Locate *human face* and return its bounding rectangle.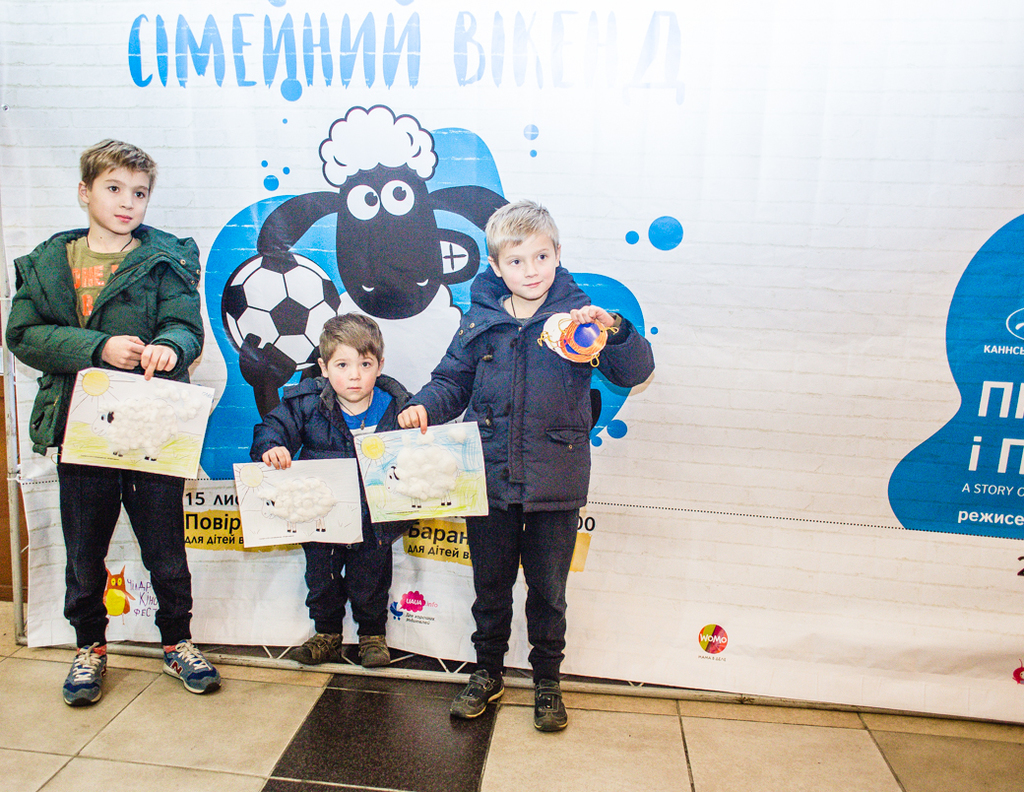
bbox=[90, 170, 152, 235].
